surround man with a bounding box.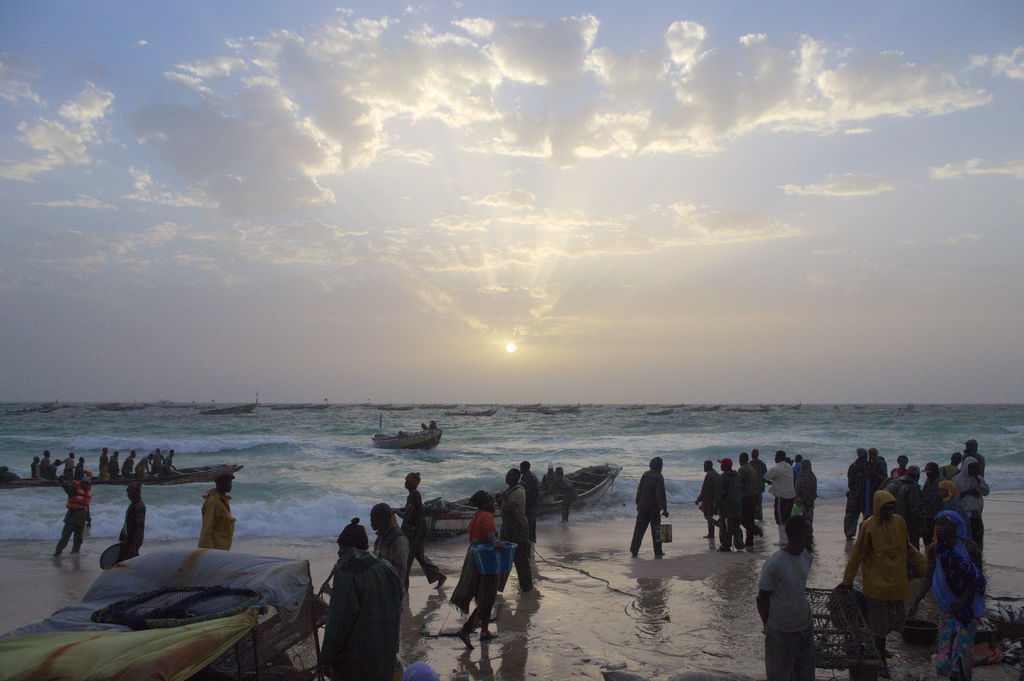
left=840, top=489, right=924, bottom=680.
